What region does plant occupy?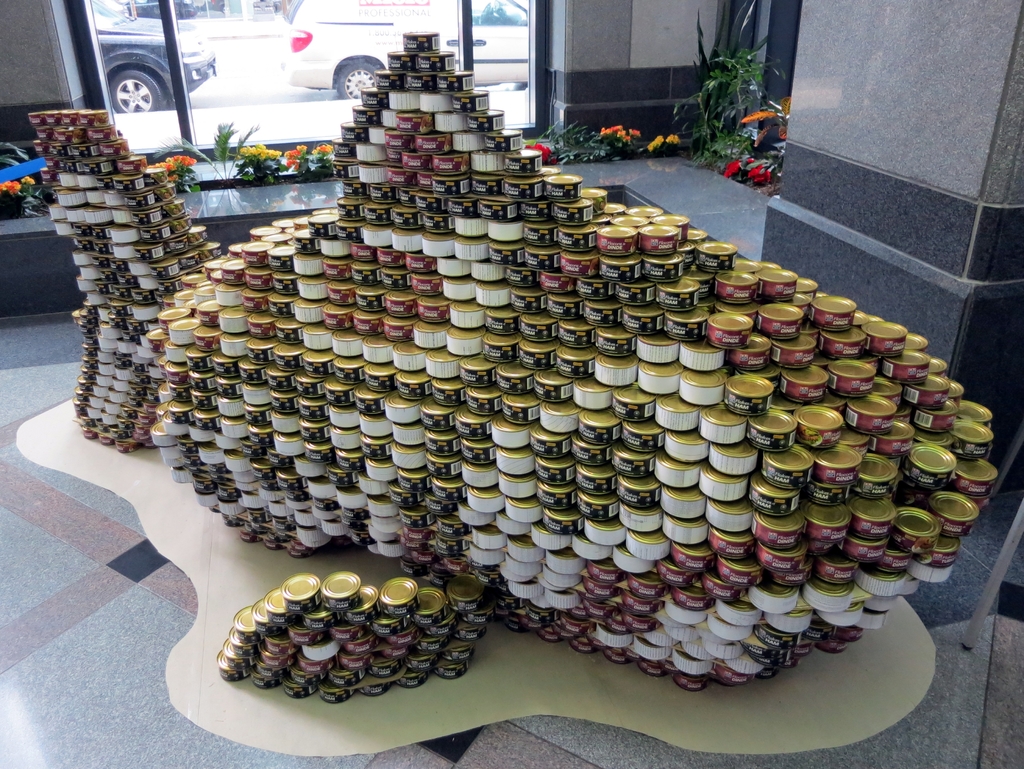
716:150:783:182.
